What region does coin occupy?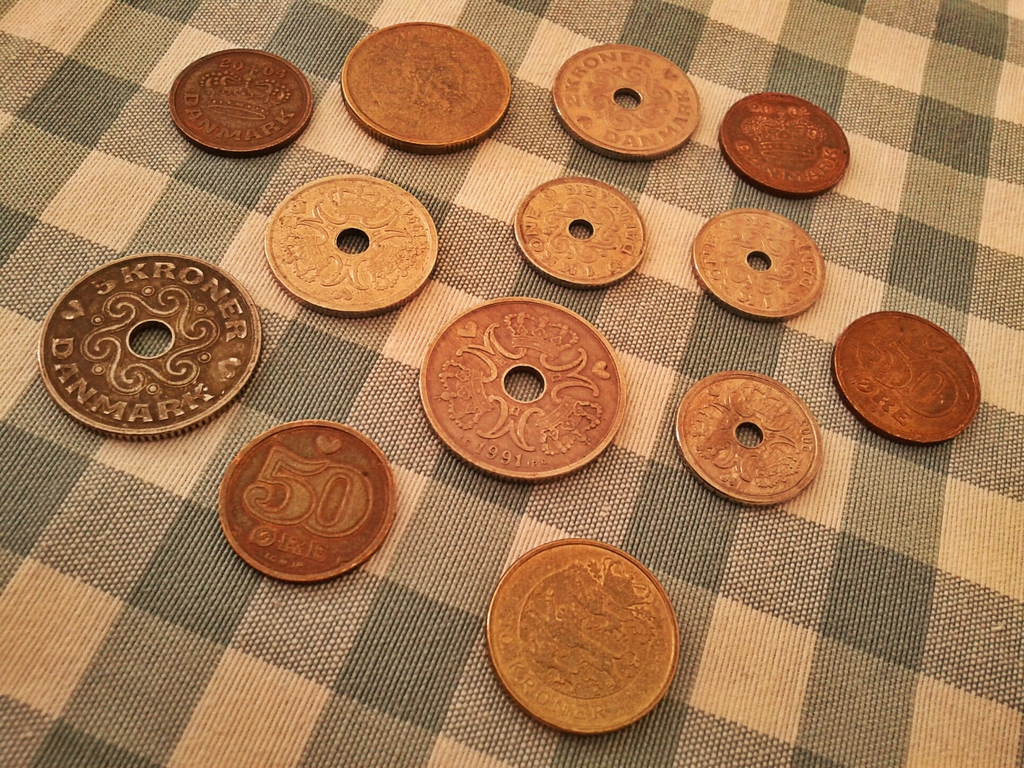
select_region(826, 306, 987, 452).
